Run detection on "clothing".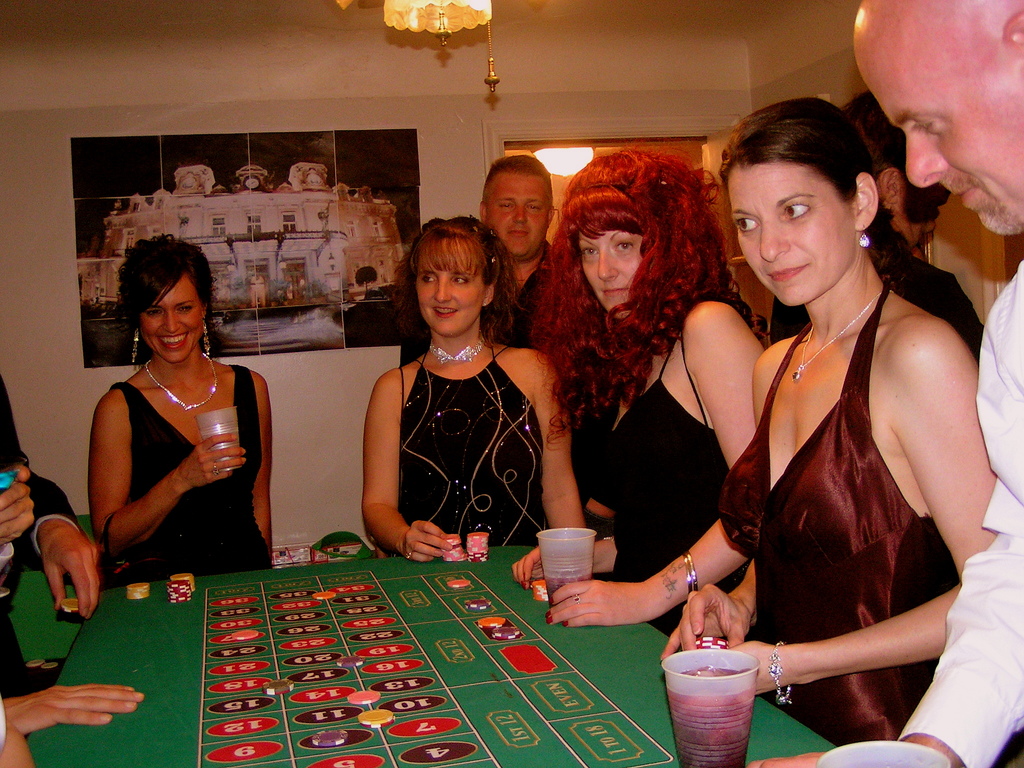
Result: <region>764, 241, 1001, 383</region>.
